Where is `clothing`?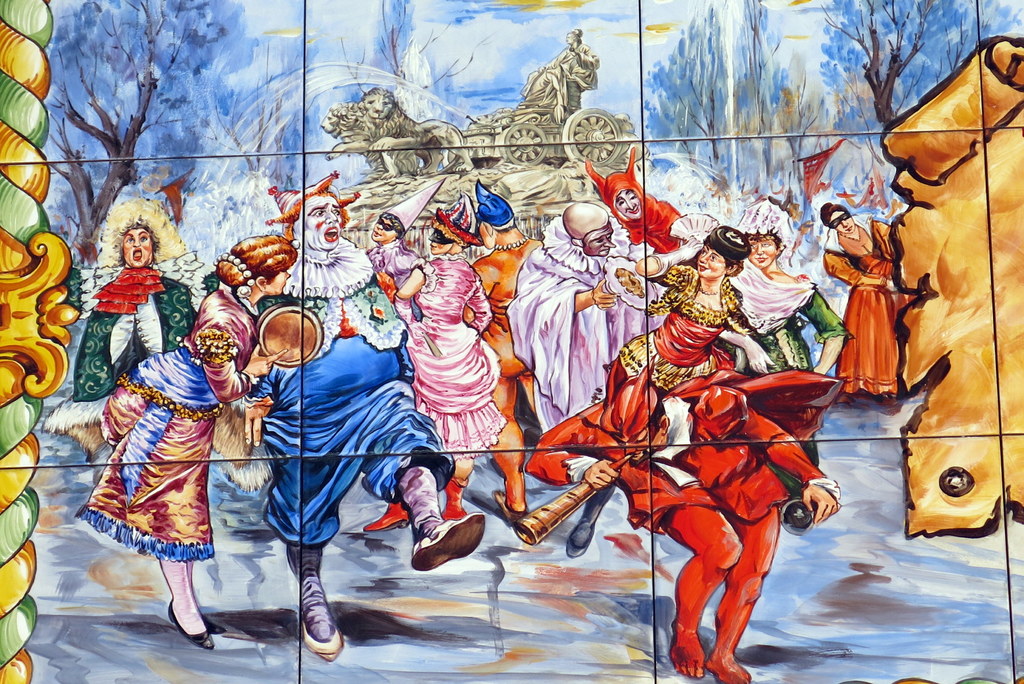
(left=83, top=336, right=220, bottom=594).
